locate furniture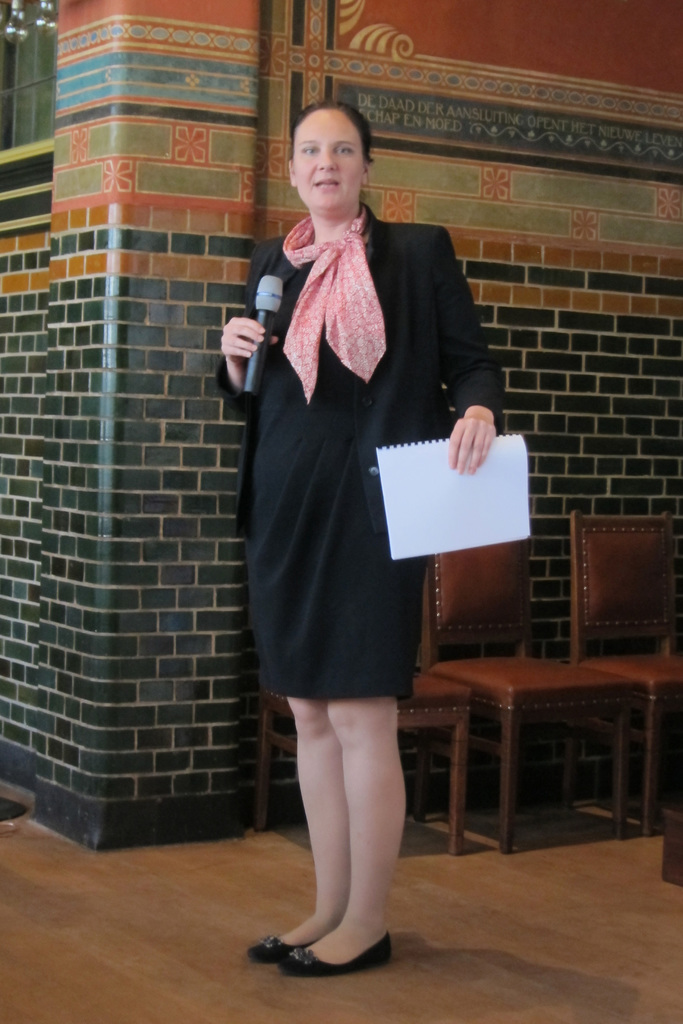
<box>424,531,639,856</box>
